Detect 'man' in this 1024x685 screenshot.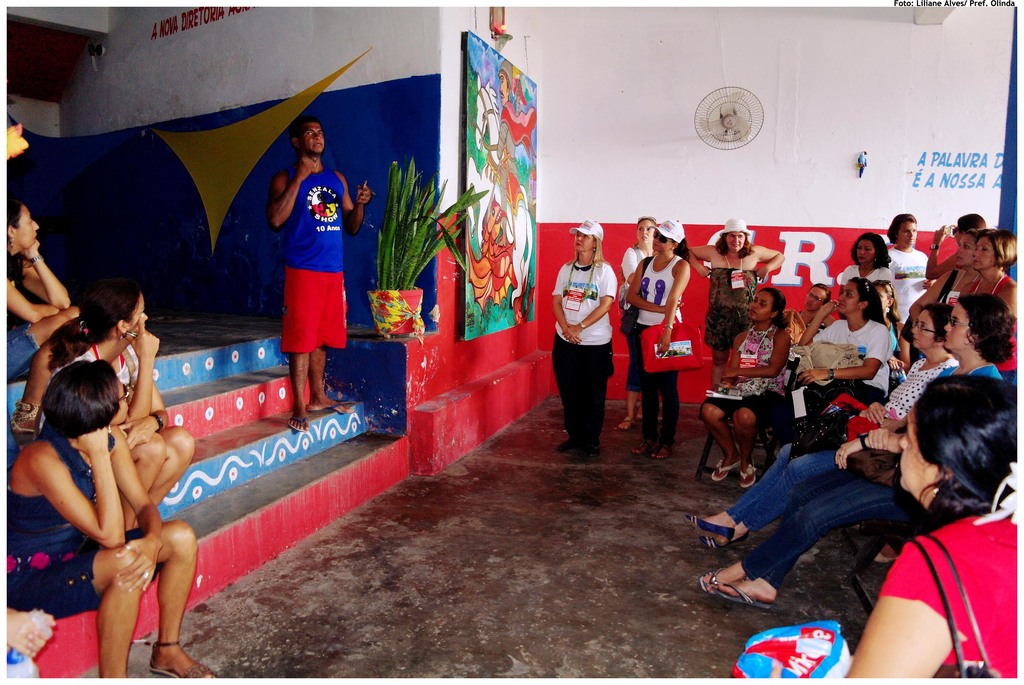
Detection: left=269, top=117, right=371, bottom=435.
